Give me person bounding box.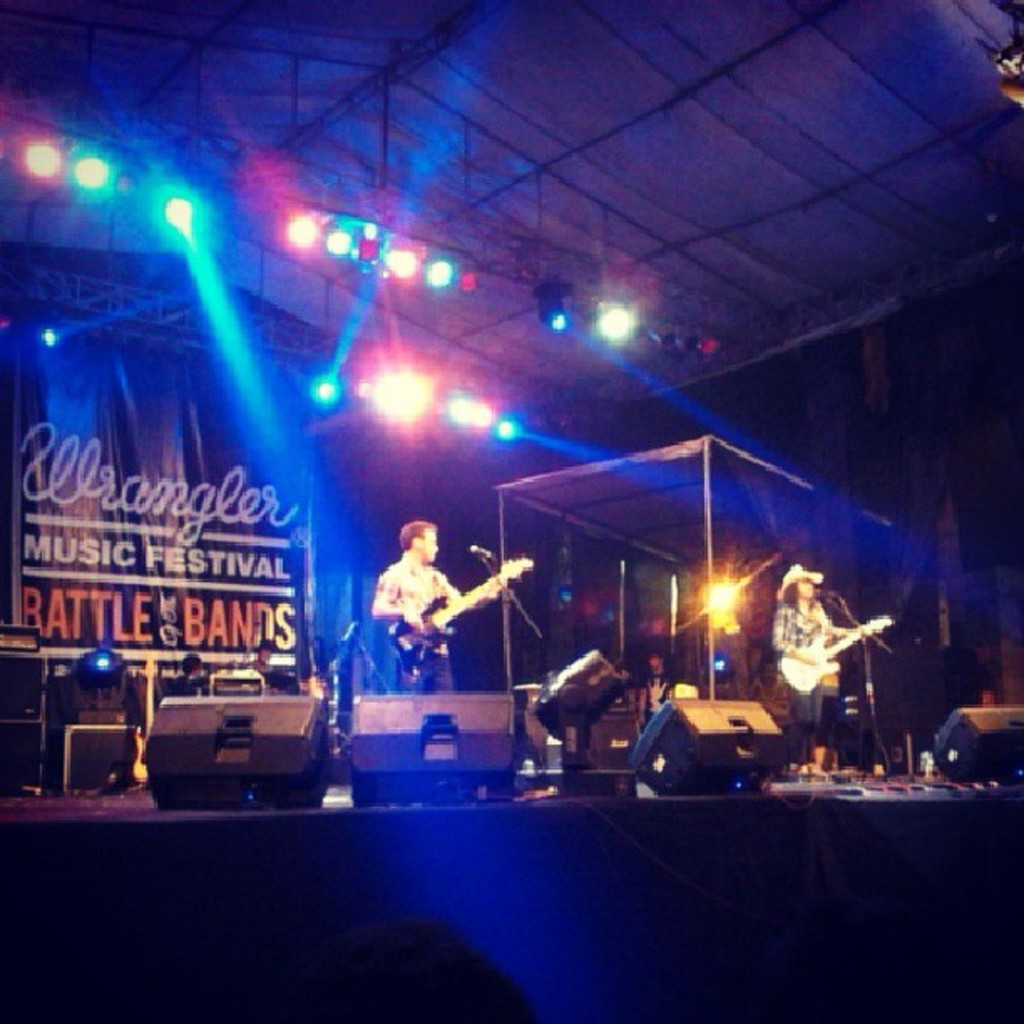
l=760, t=557, r=870, b=785.
